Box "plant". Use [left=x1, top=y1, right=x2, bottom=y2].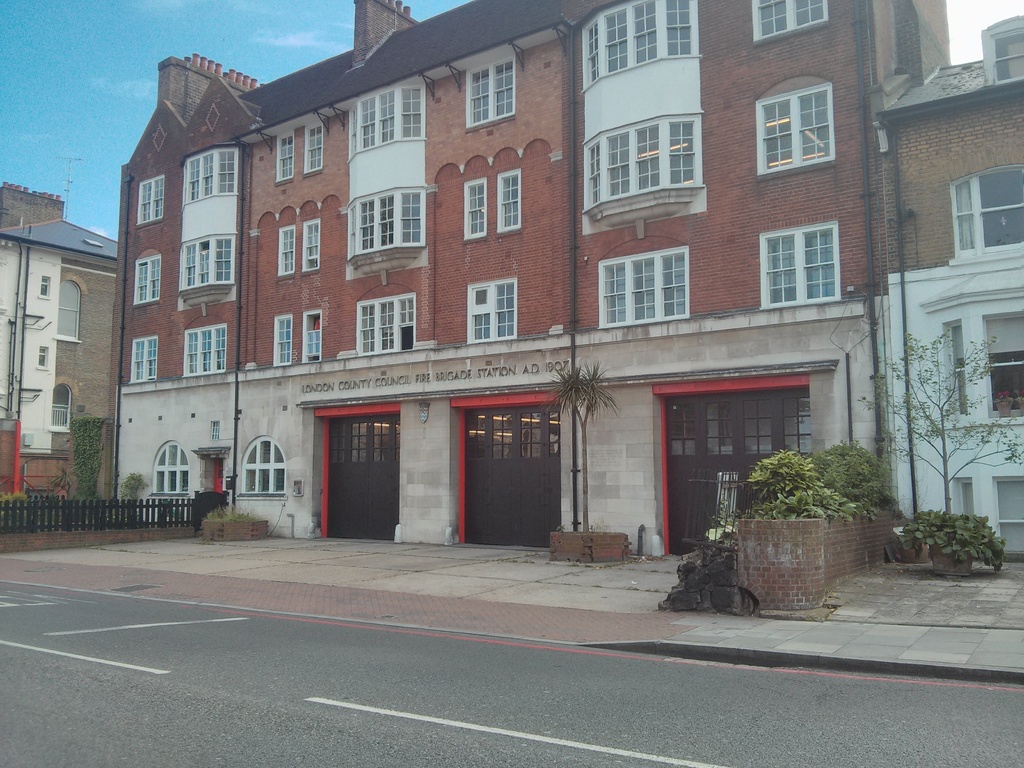
[left=803, top=440, right=893, bottom=507].
